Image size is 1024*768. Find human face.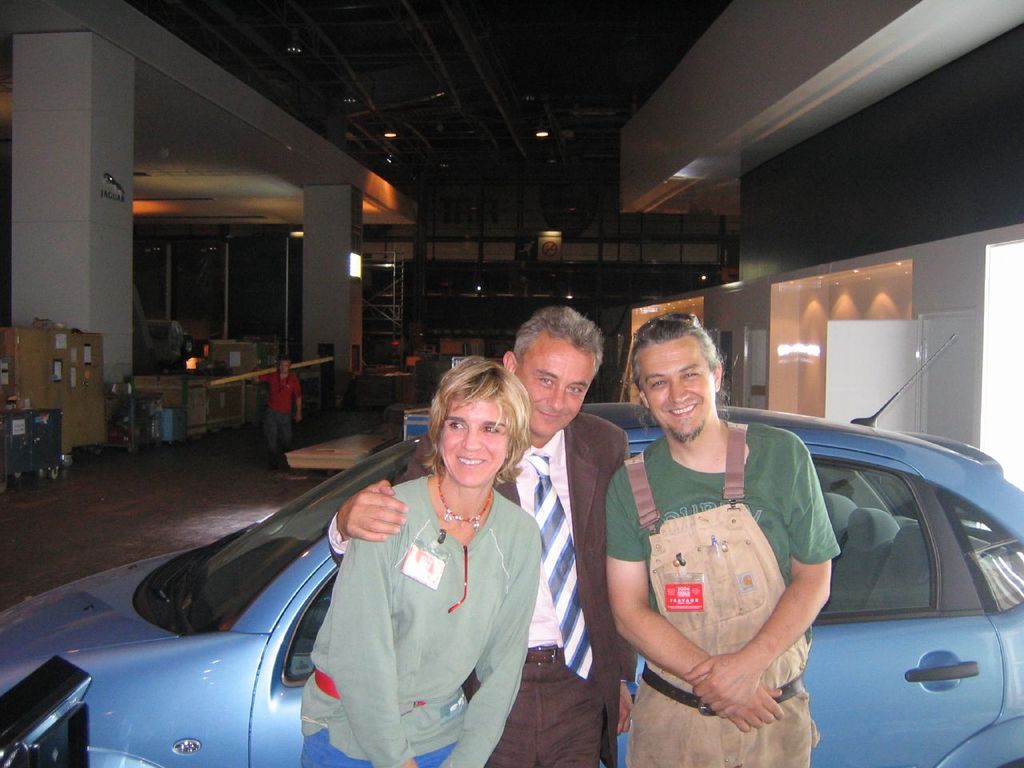
[left=434, top=398, right=512, bottom=490].
